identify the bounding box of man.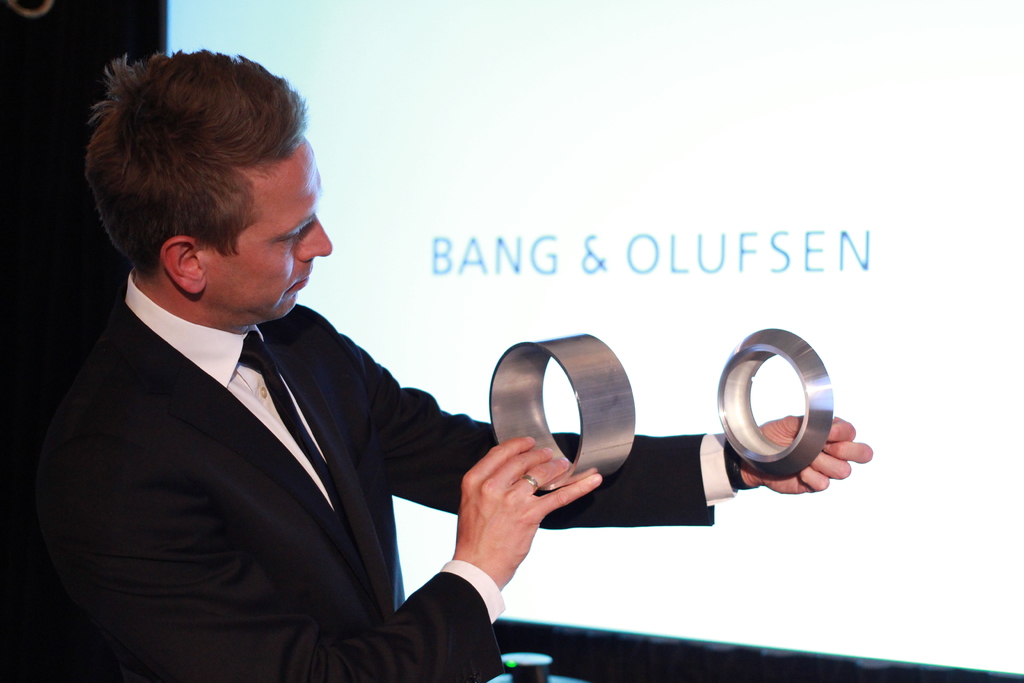
select_region(92, 40, 872, 682).
